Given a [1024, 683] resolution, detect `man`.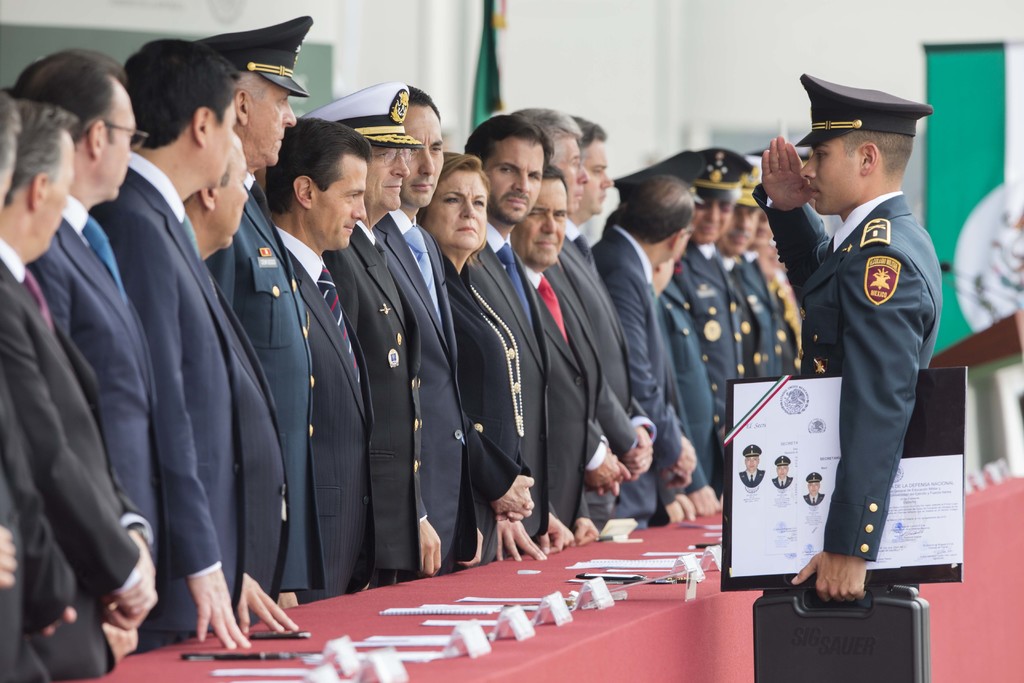
Rect(589, 170, 696, 527).
